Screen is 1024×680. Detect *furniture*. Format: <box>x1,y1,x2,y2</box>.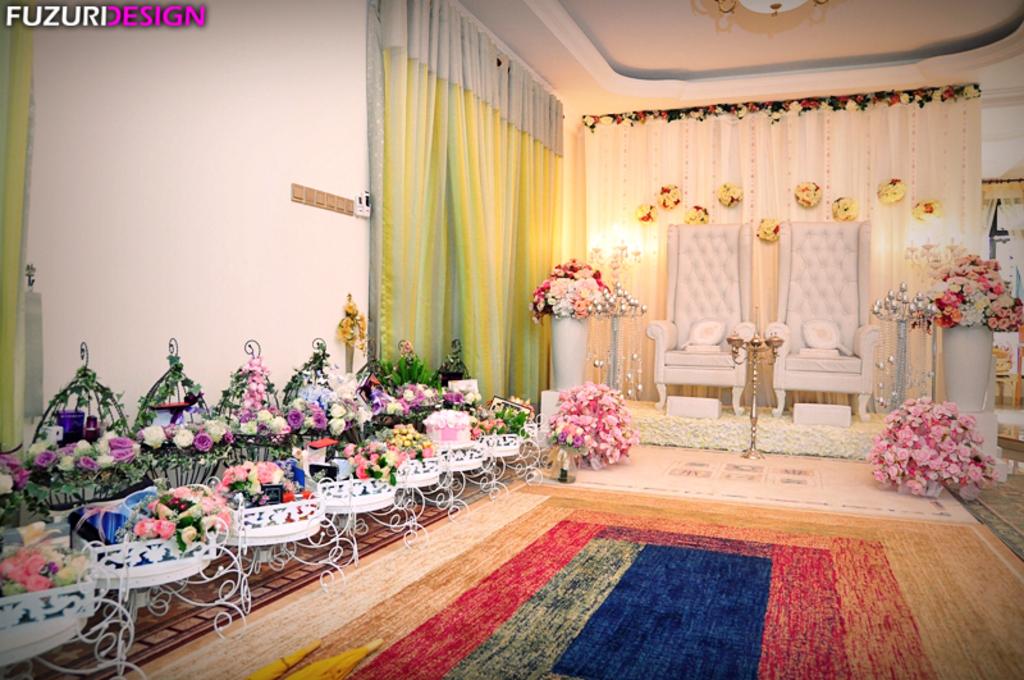
<box>650,218,758,405</box>.
